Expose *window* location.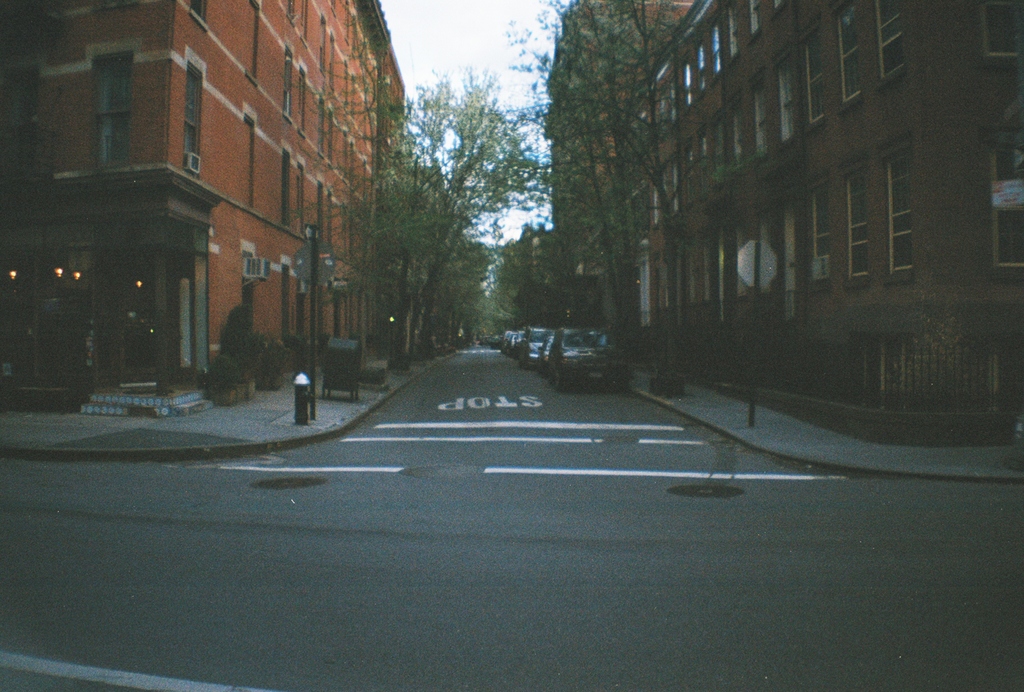
Exposed at bbox=[296, 65, 308, 130].
